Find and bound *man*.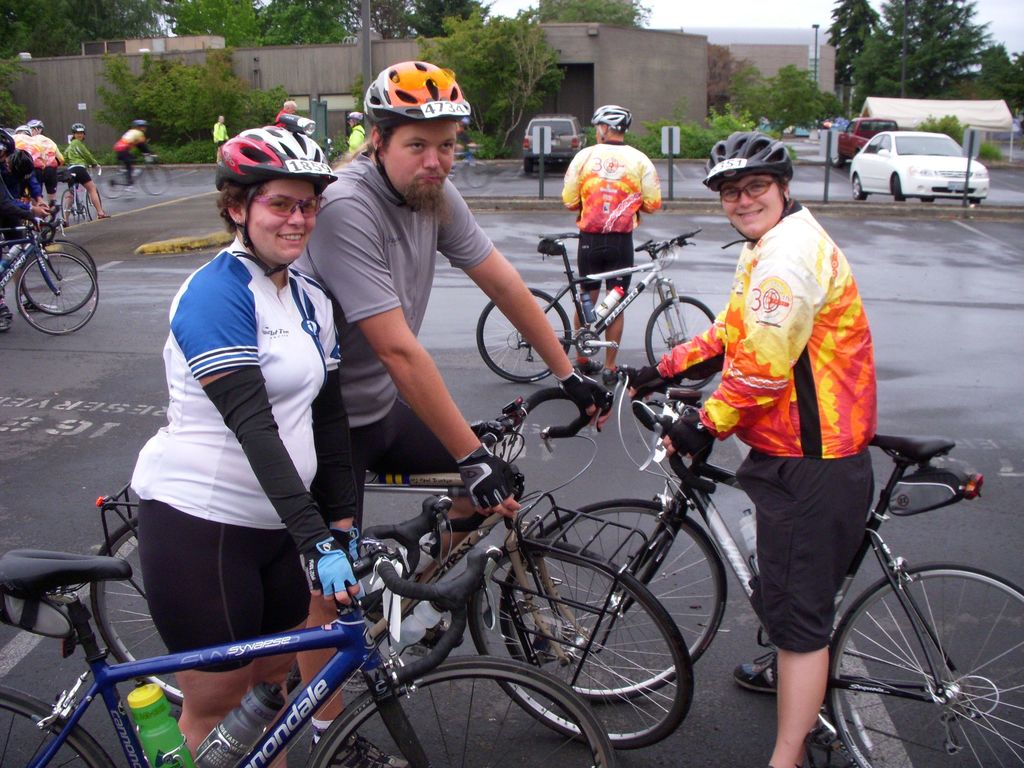
Bound: [550,99,663,380].
